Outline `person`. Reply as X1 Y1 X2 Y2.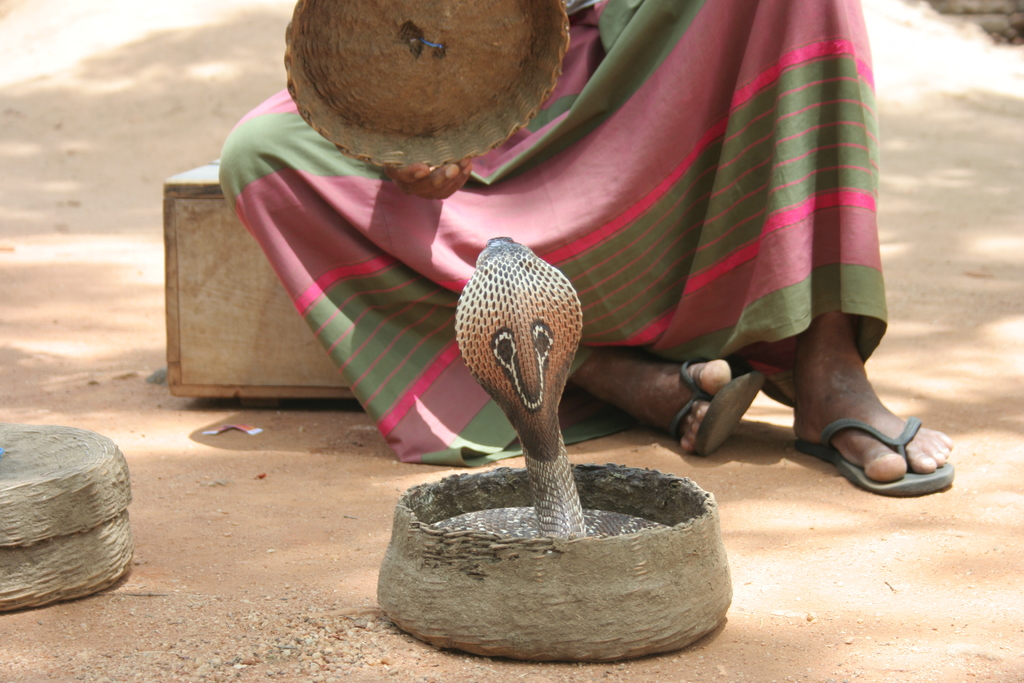
220 0 959 499.
